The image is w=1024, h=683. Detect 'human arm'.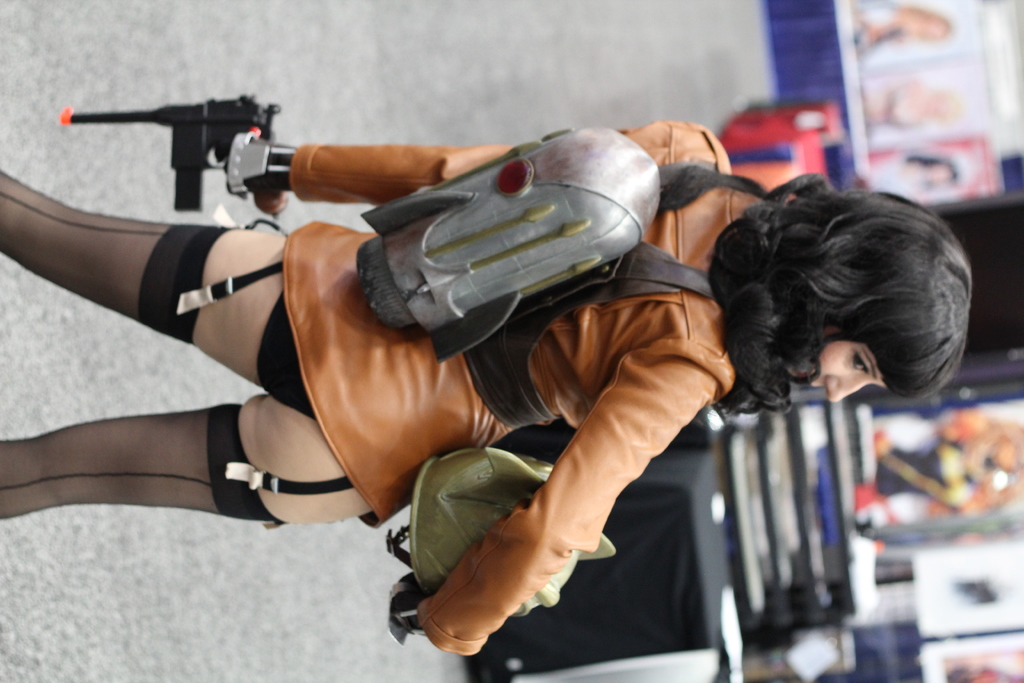
Detection: locate(228, 126, 713, 224).
